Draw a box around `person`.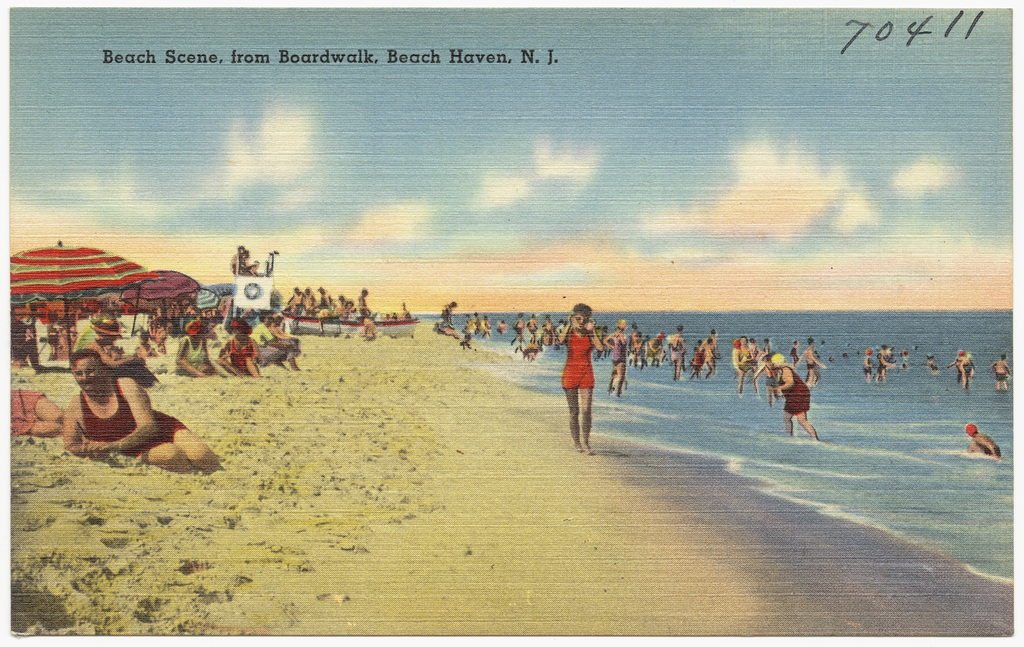
{"x1": 89, "y1": 313, "x2": 158, "y2": 390}.
